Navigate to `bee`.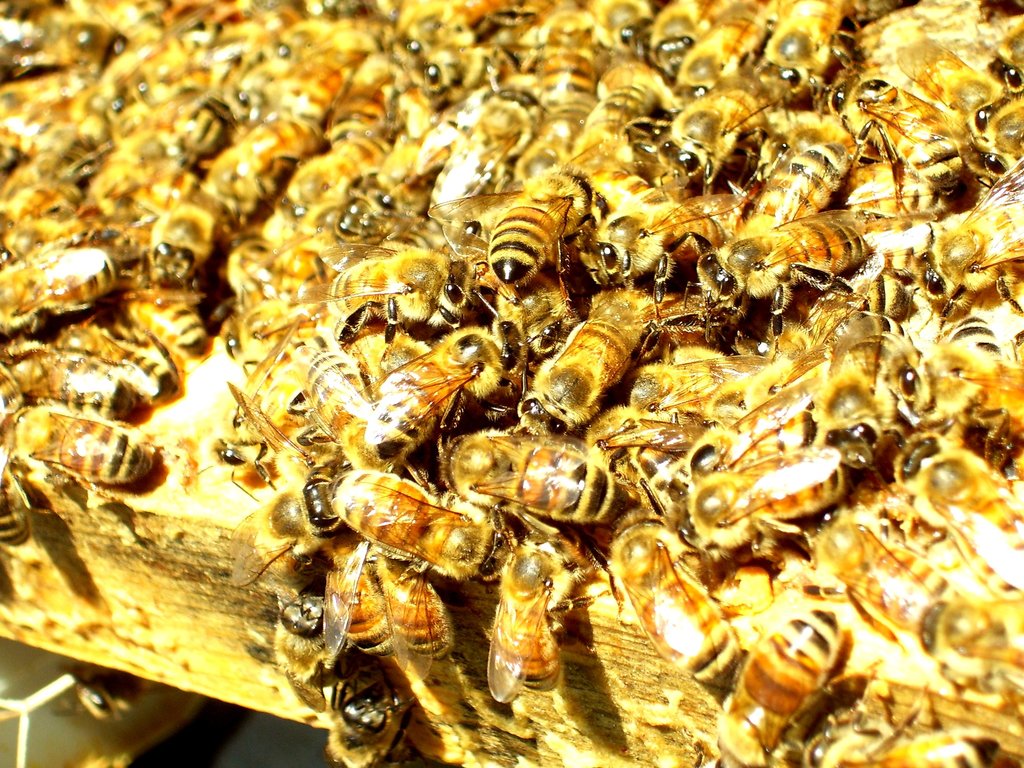
Navigation target: 0 240 120 332.
